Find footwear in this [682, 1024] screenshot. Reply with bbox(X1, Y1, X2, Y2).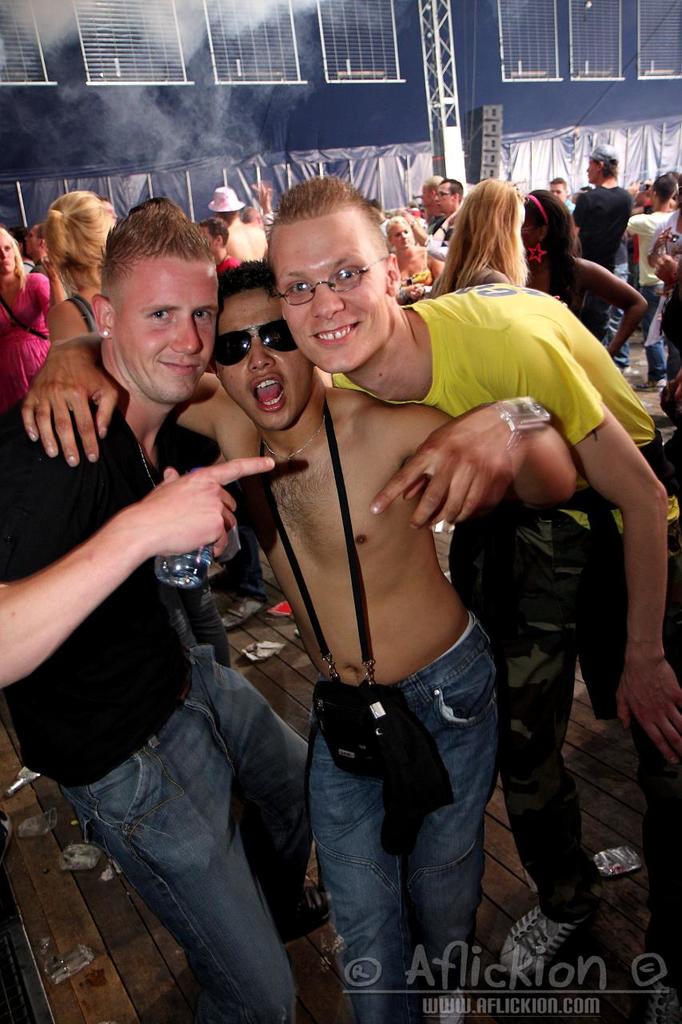
bbox(623, 365, 640, 377).
